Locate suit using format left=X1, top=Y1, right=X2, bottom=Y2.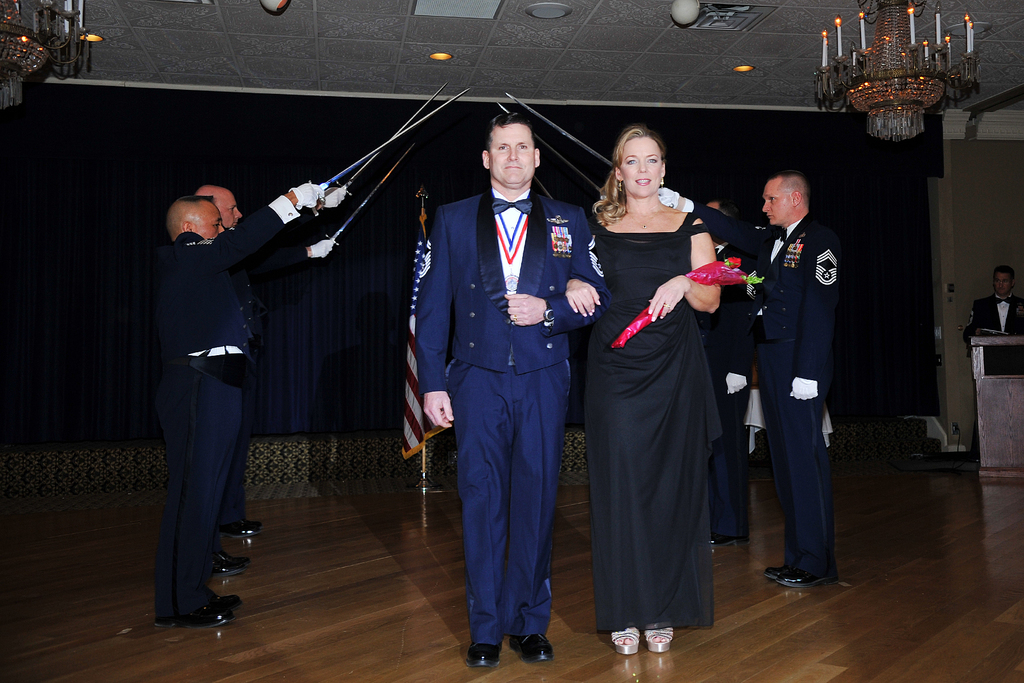
left=971, top=293, right=1022, bottom=375.
